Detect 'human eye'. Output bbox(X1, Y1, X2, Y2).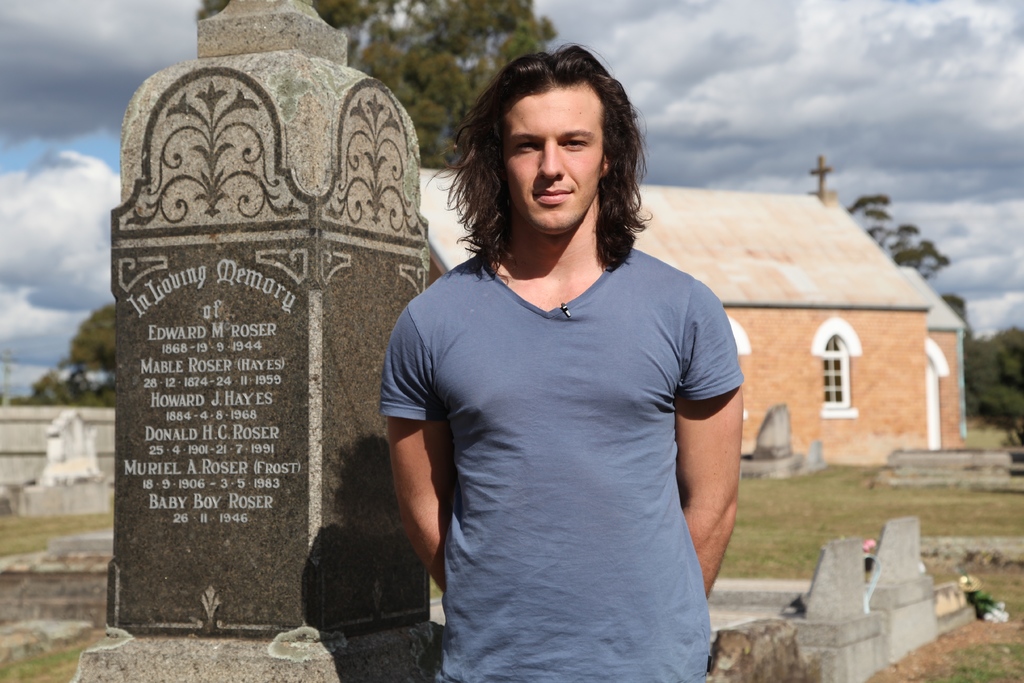
bbox(514, 138, 539, 154).
